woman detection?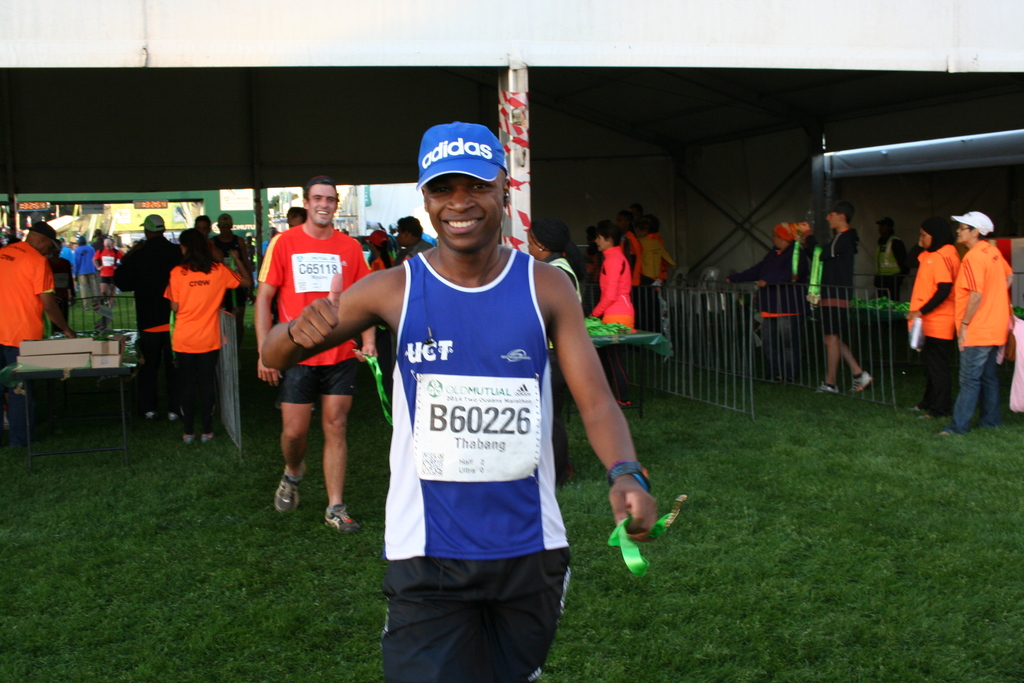
Rect(929, 210, 1015, 436)
